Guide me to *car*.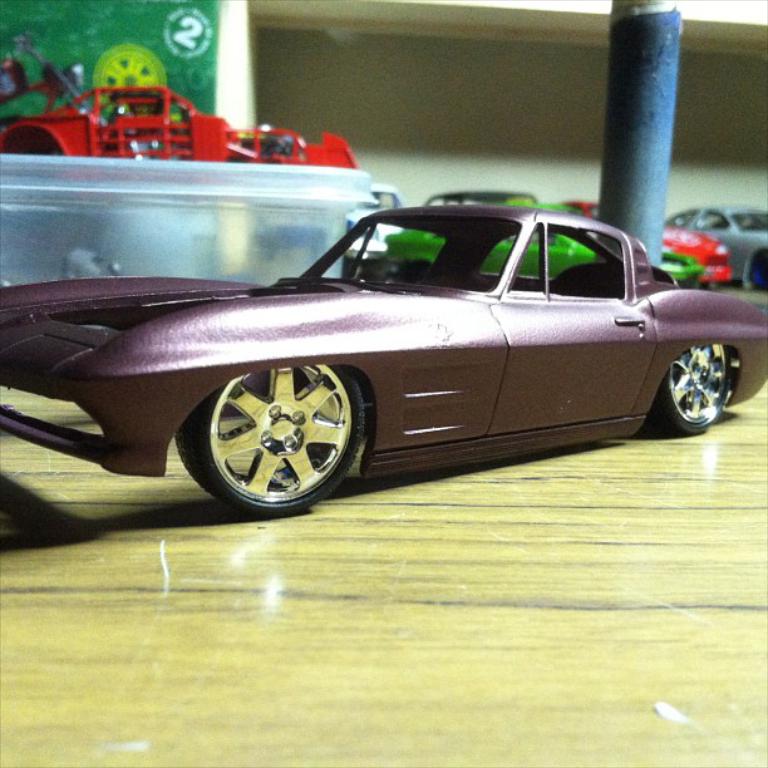
Guidance: 0, 197, 767, 518.
